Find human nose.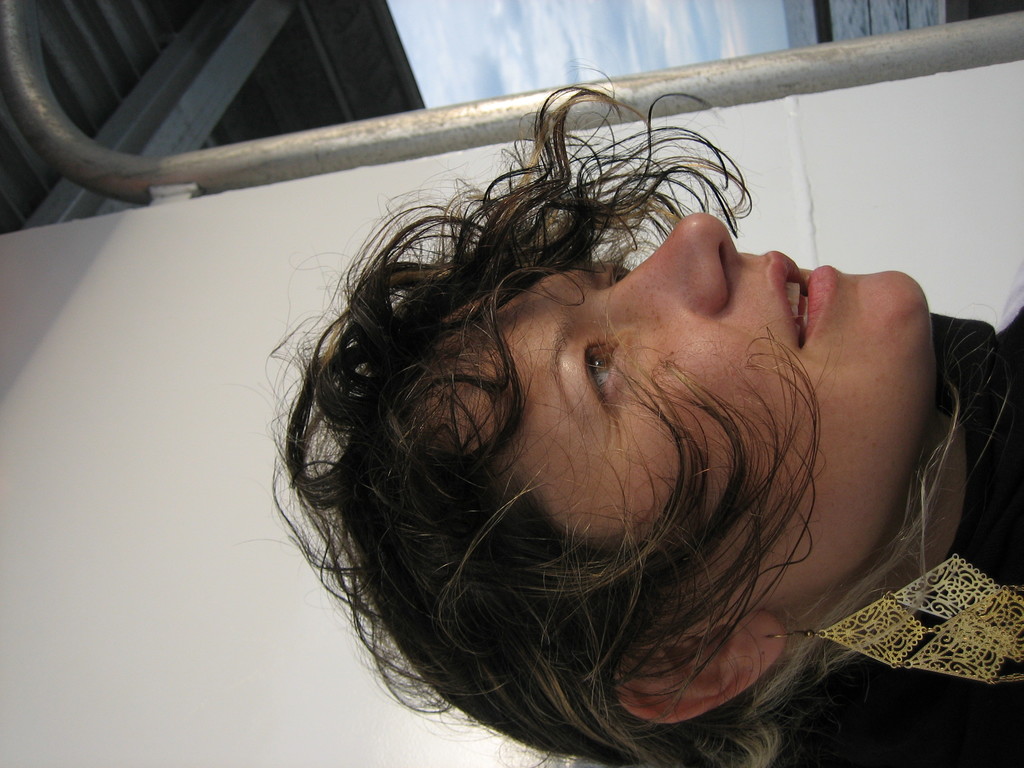
[584, 210, 747, 314].
